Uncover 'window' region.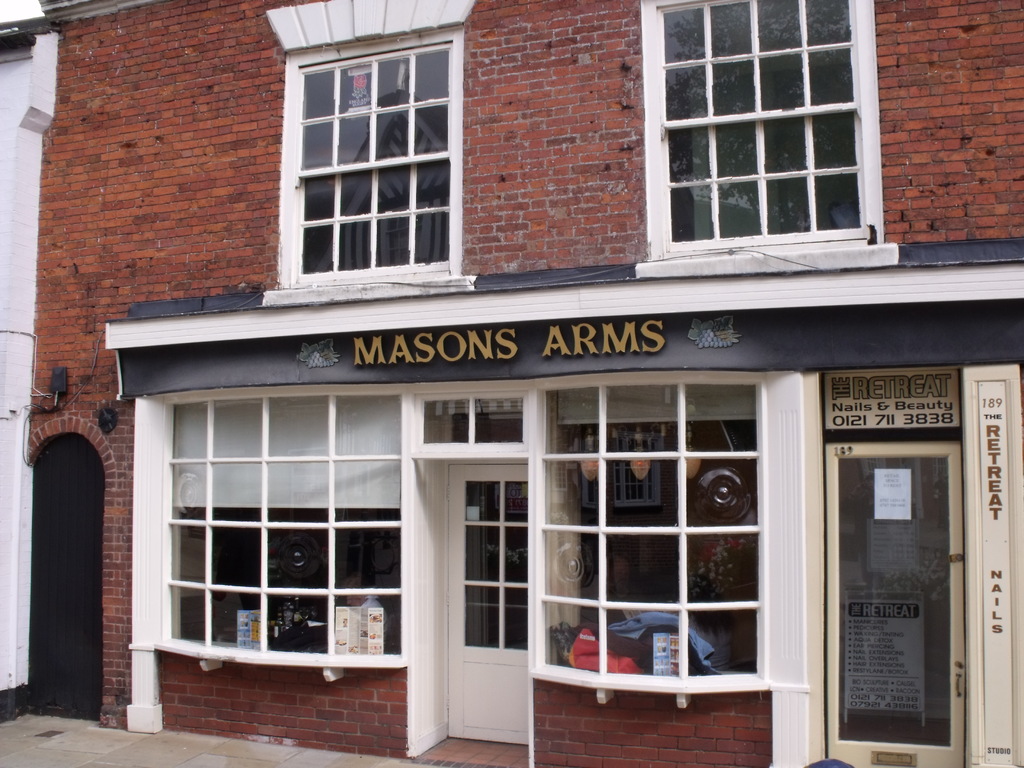
Uncovered: select_region(156, 390, 410, 678).
